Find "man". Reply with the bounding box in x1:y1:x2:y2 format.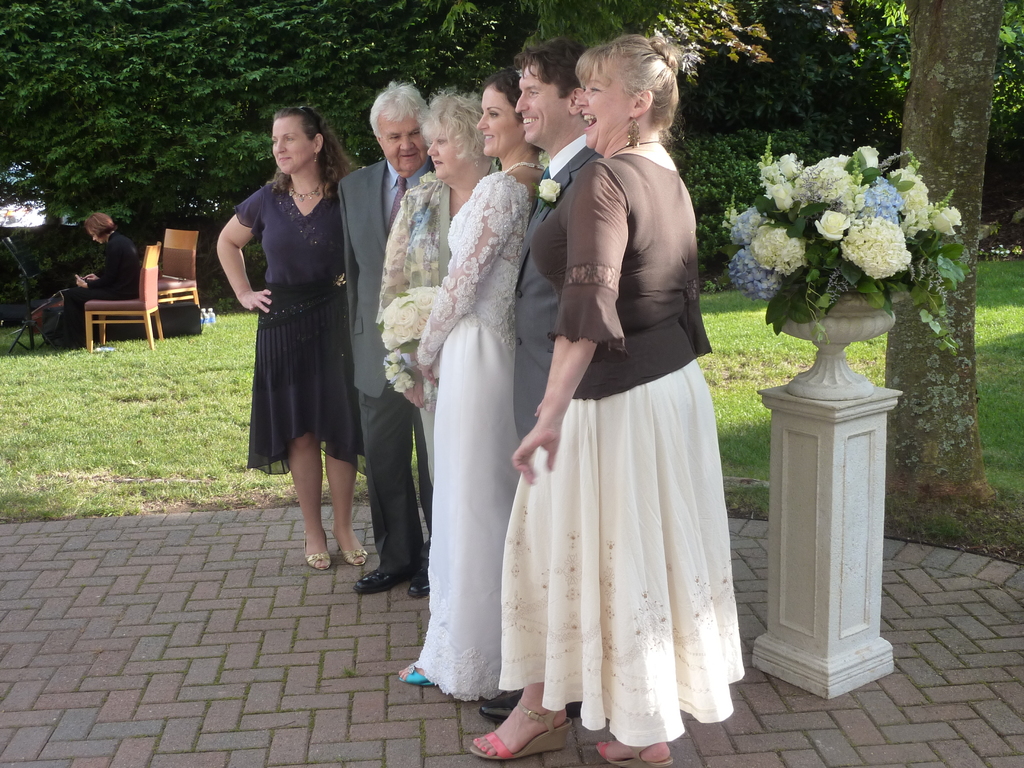
480:37:588:721.
